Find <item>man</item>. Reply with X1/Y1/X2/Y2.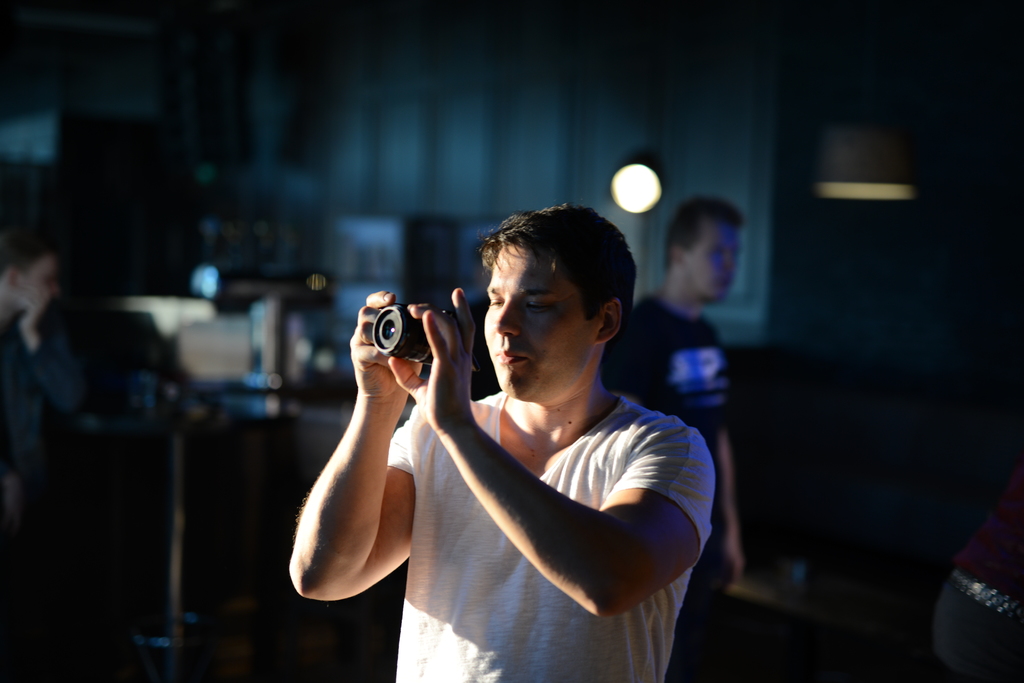
598/188/742/682.
